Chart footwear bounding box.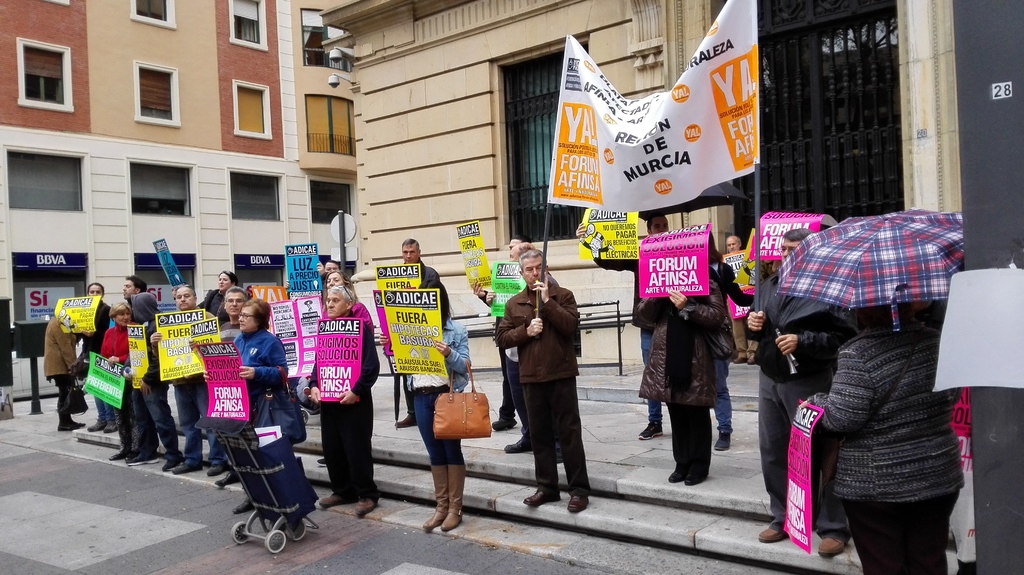
Charted: (735,348,751,362).
